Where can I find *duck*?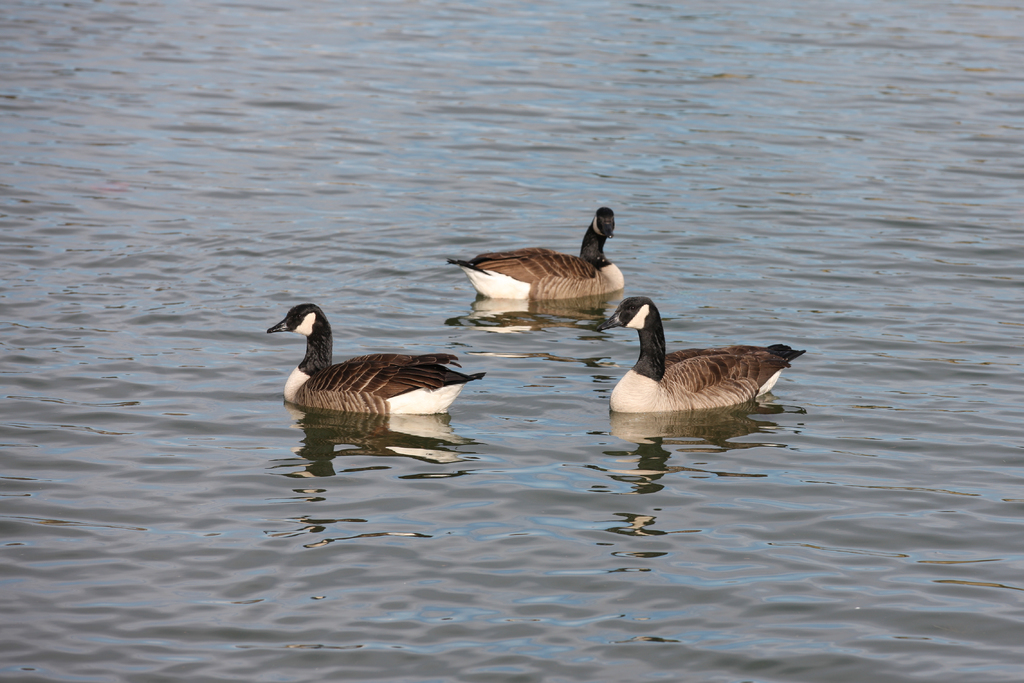
You can find it at 590, 299, 808, 431.
